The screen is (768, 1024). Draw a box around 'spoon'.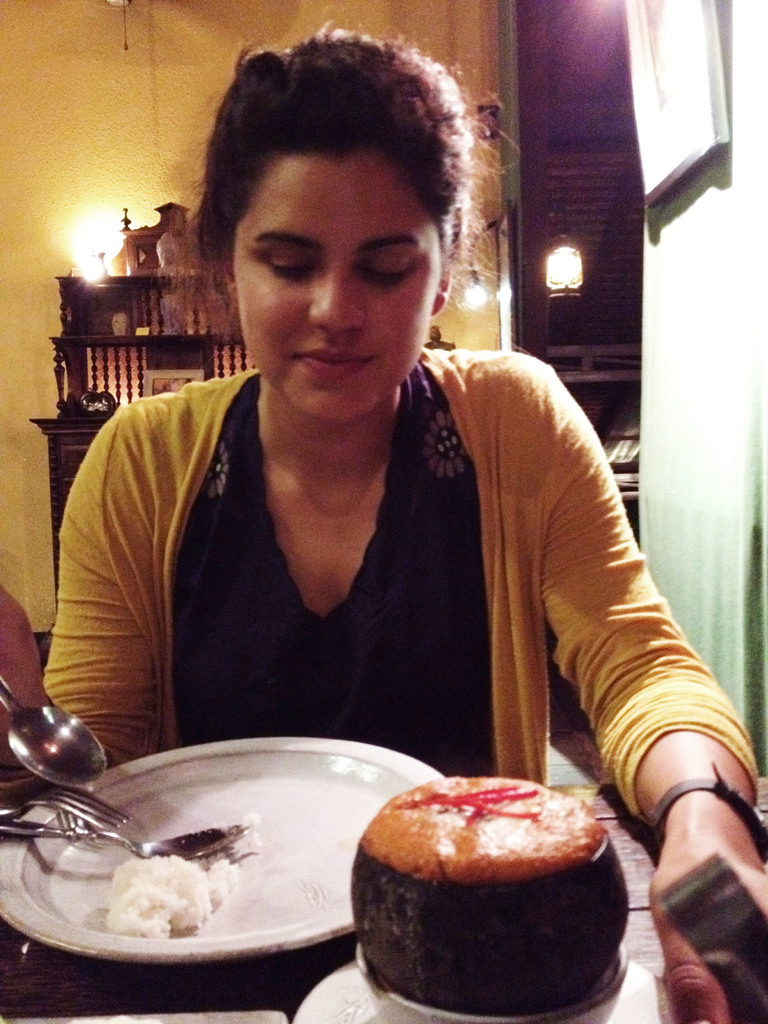
BBox(0, 822, 254, 861).
